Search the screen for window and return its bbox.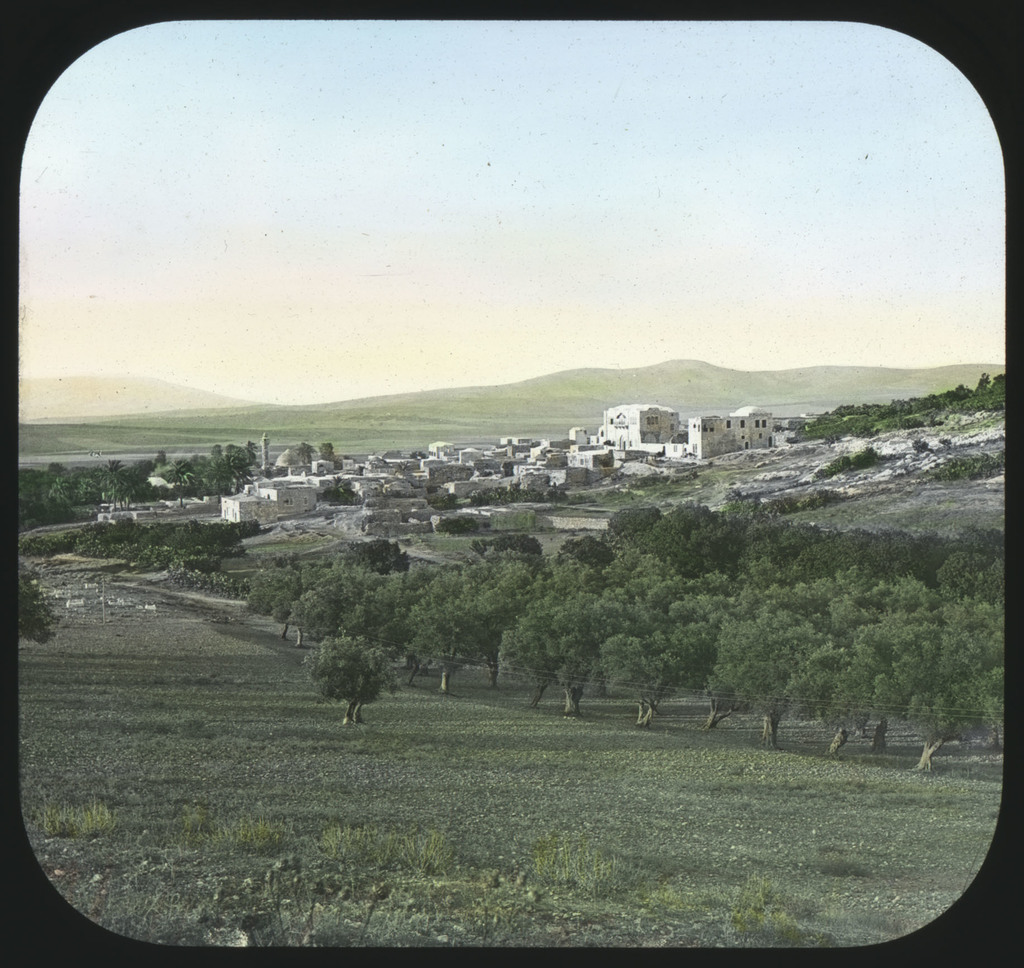
Found: (left=26, top=23, right=971, bottom=804).
